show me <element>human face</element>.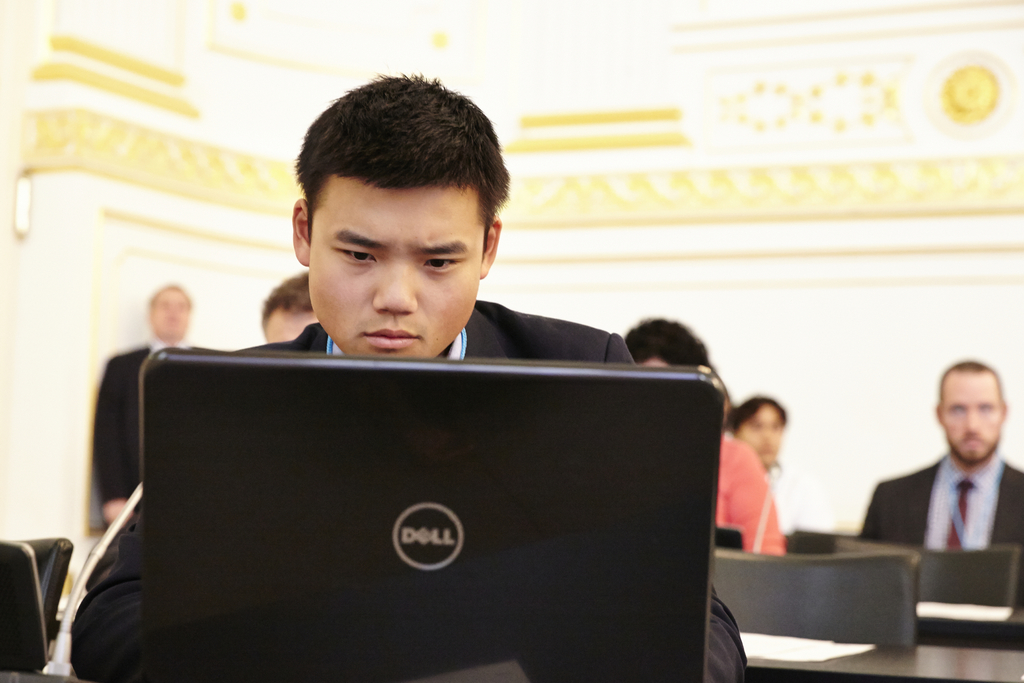
<element>human face</element> is here: crop(936, 366, 1008, 466).
